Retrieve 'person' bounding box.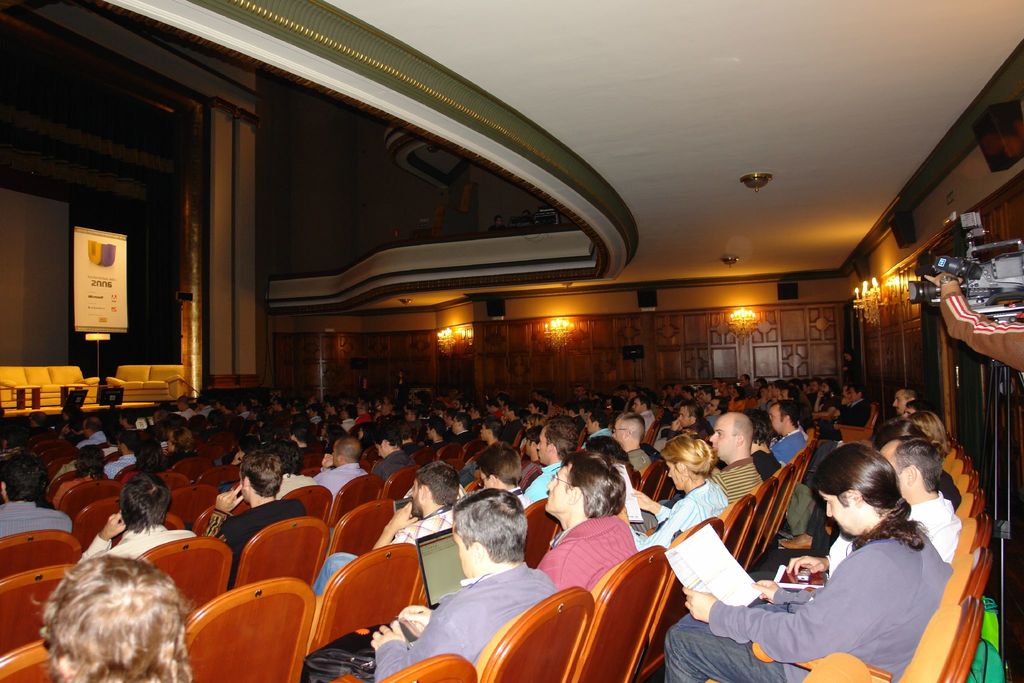
Bounding box: crop(365, 486, 557, 682).
